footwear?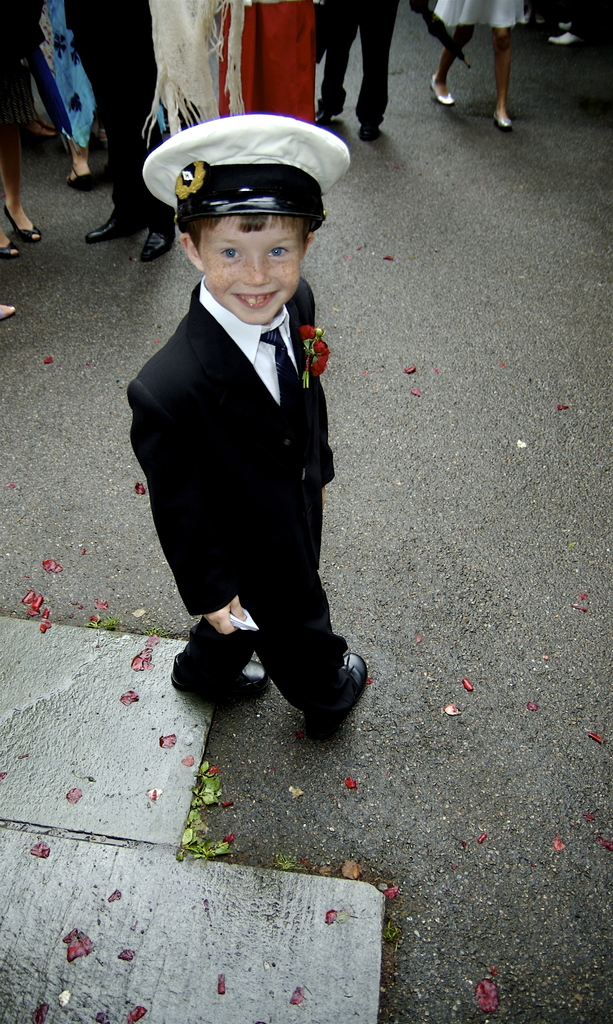
rect(10, 205, 44, 245)
